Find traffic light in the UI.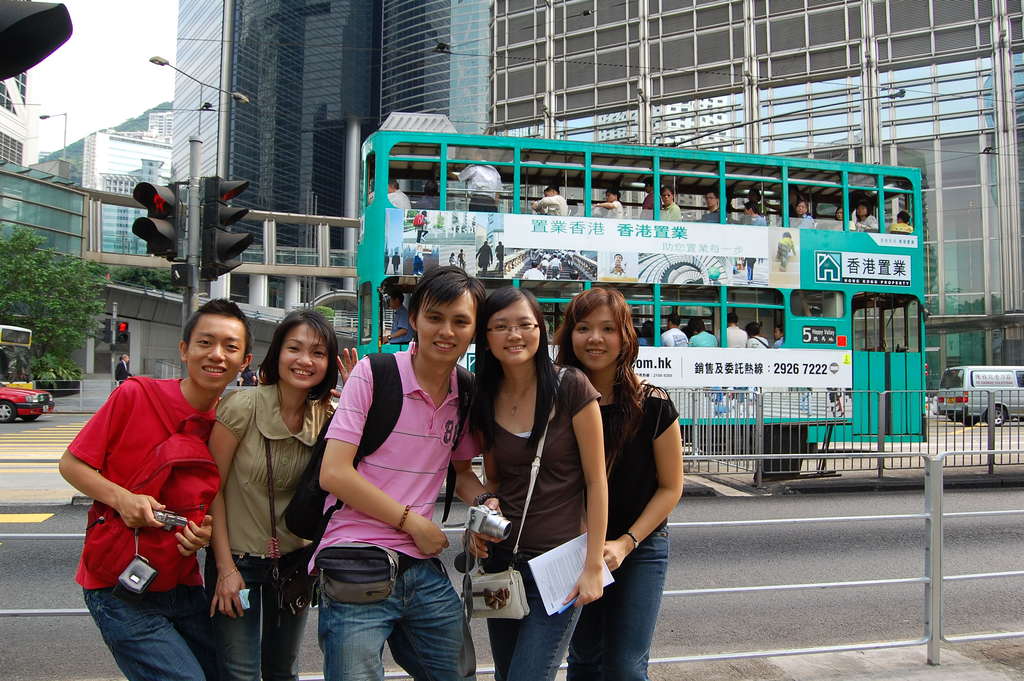
UI element at <bbox>131, 182, 180, 260</bbox>.
